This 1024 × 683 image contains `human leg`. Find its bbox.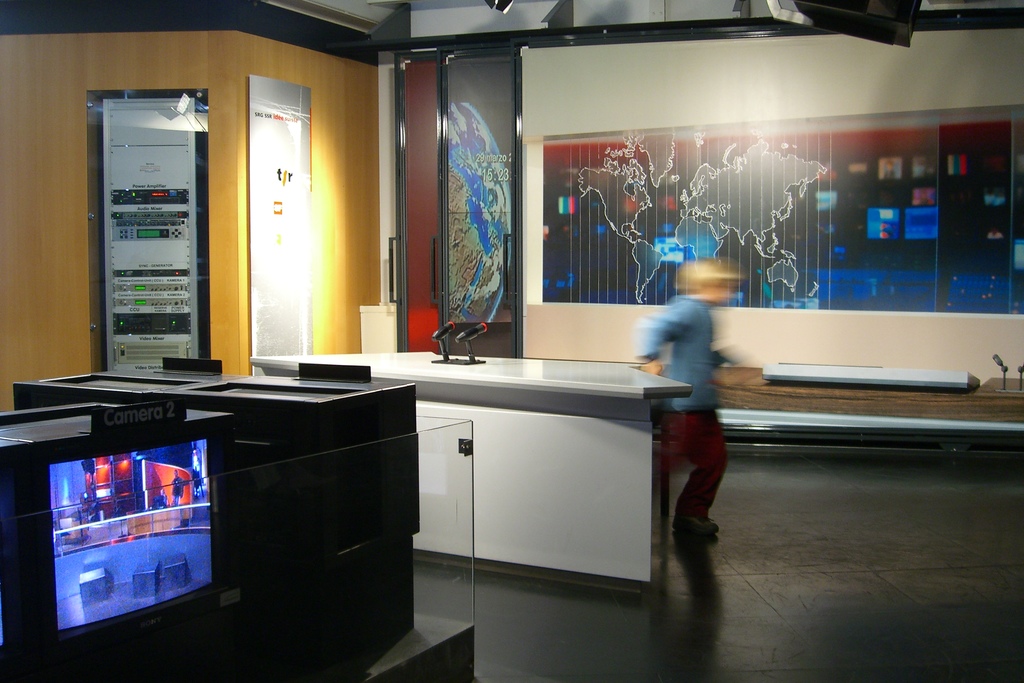
bbox=[681, 418, 730, 540].
